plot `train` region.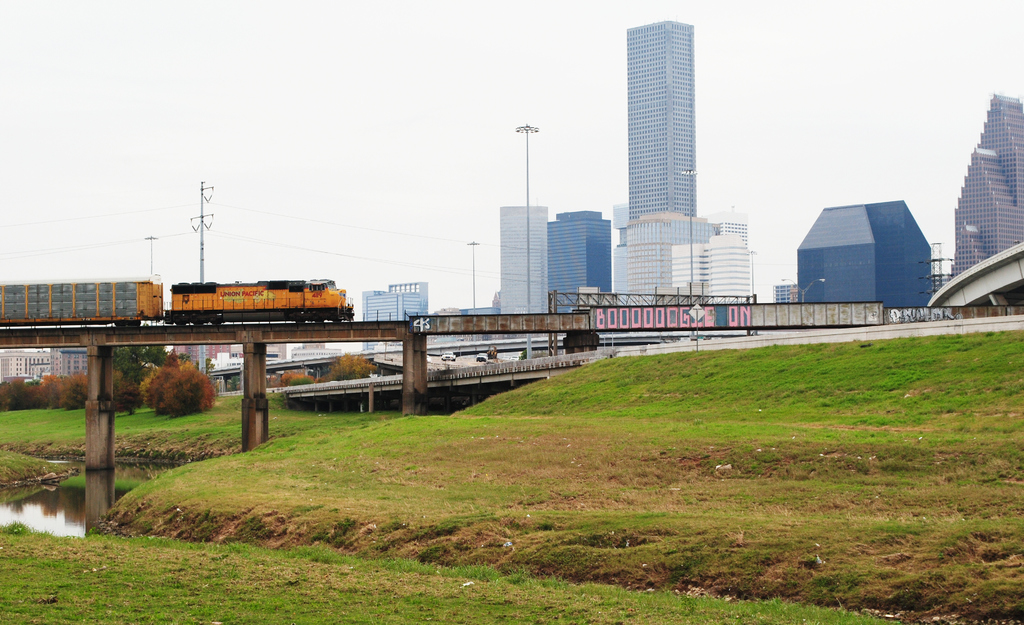
Plotted at x1=0, y1=275, x2=352, y2=323.
